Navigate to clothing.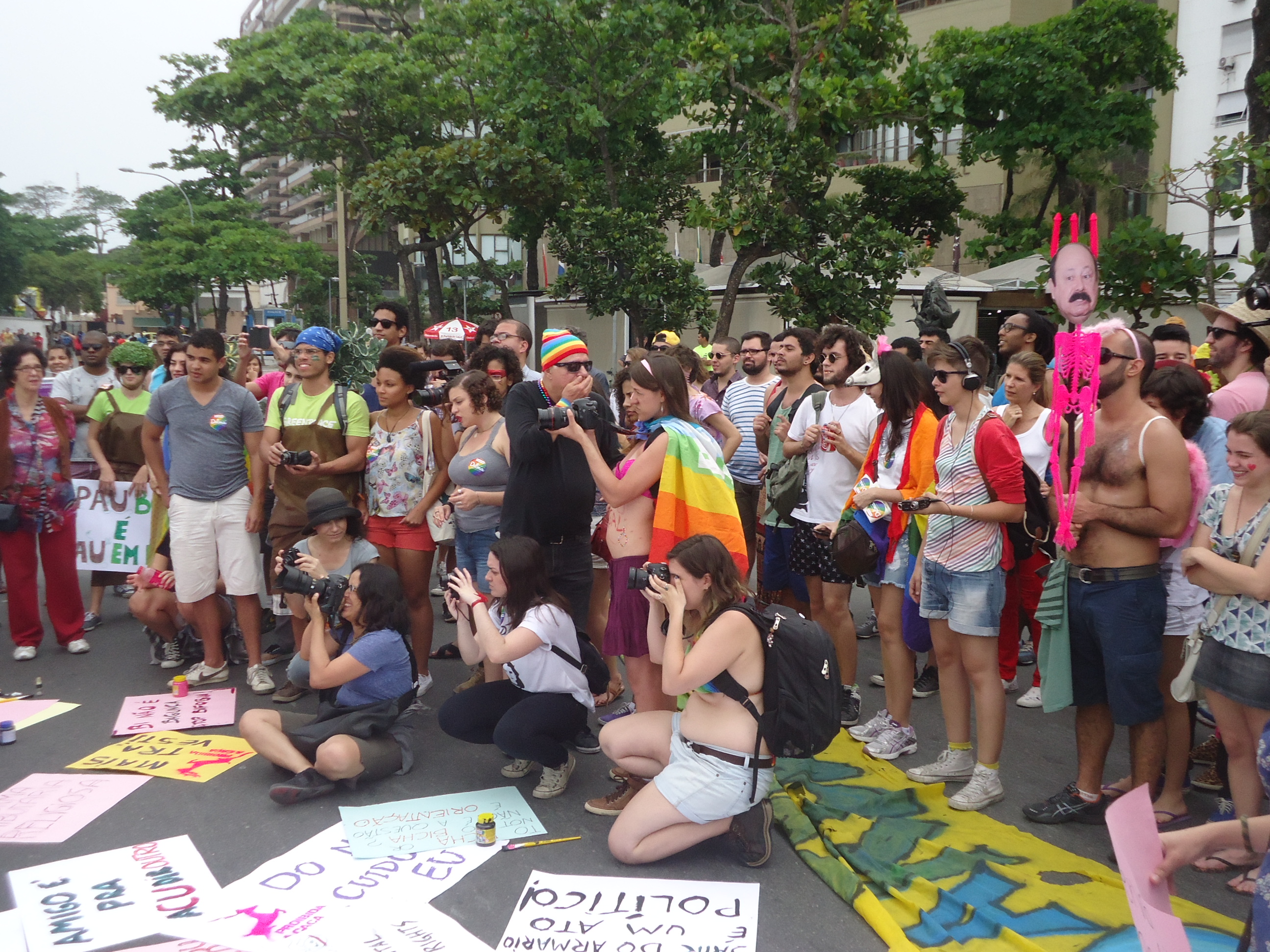
Navigation target: box=[127, 181, 137, 195].
